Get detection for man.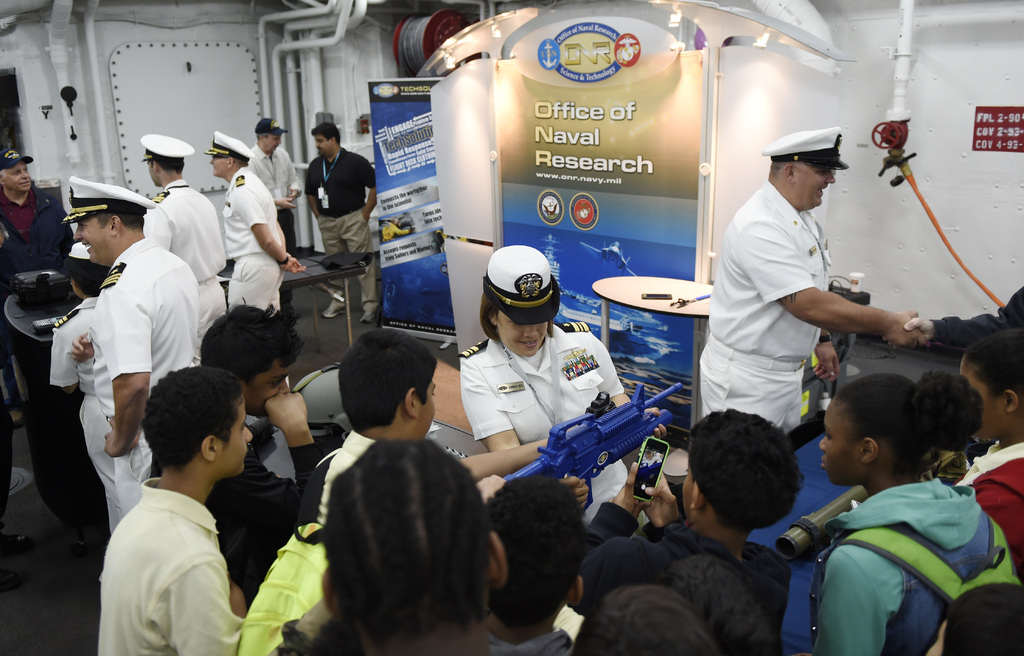
Detection: locate(83, 360, 266, 649).
